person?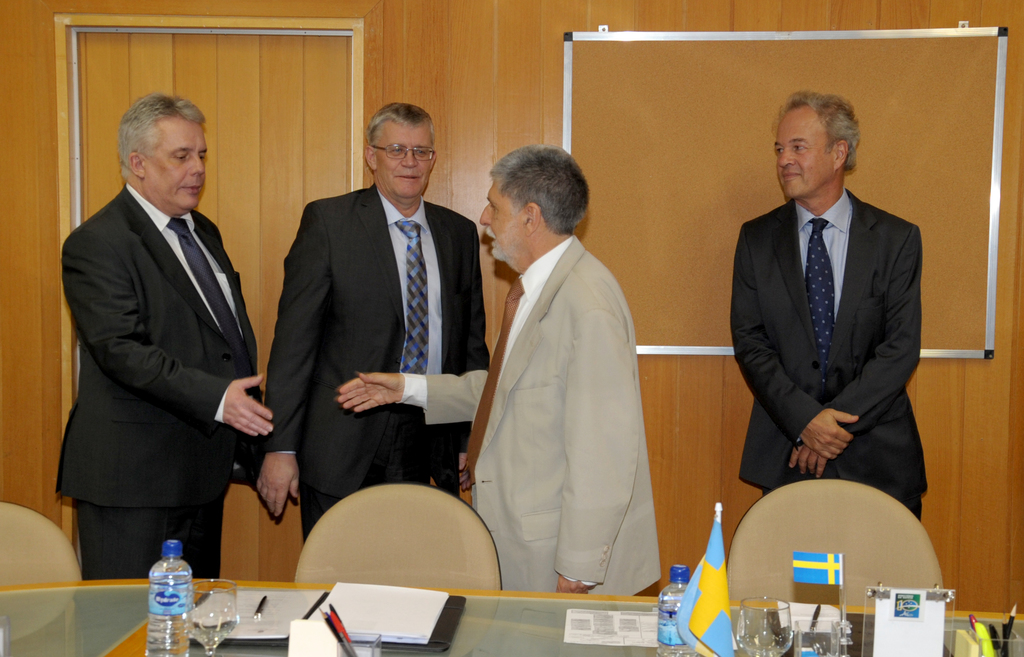
(left=52, top=91, right=275, bottom=582)
